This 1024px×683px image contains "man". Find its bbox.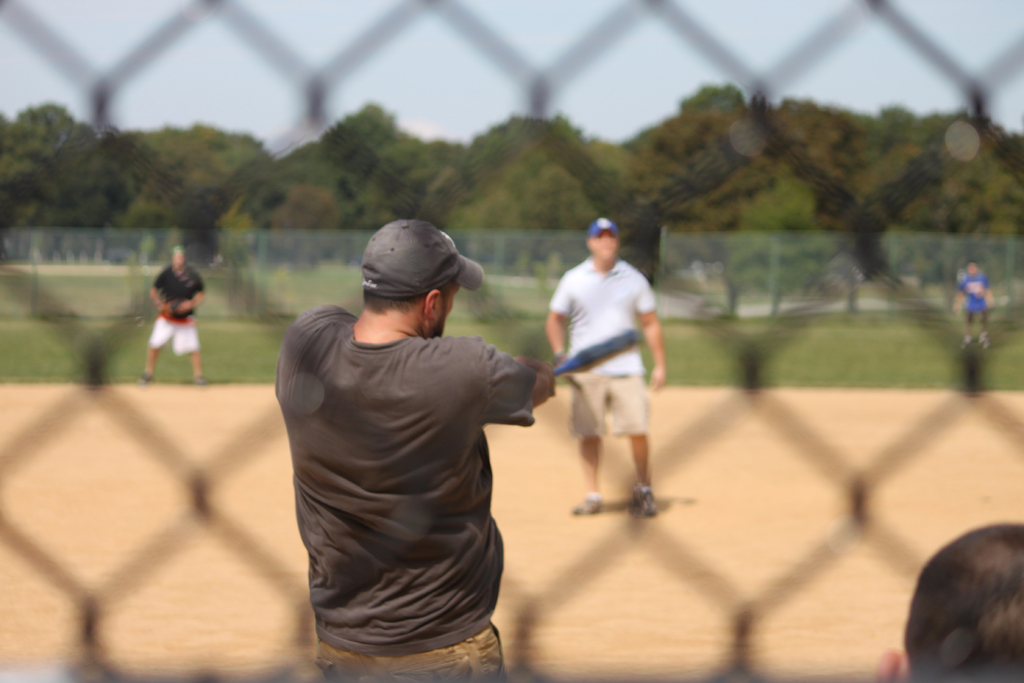
(545, 219, 665, 516).
